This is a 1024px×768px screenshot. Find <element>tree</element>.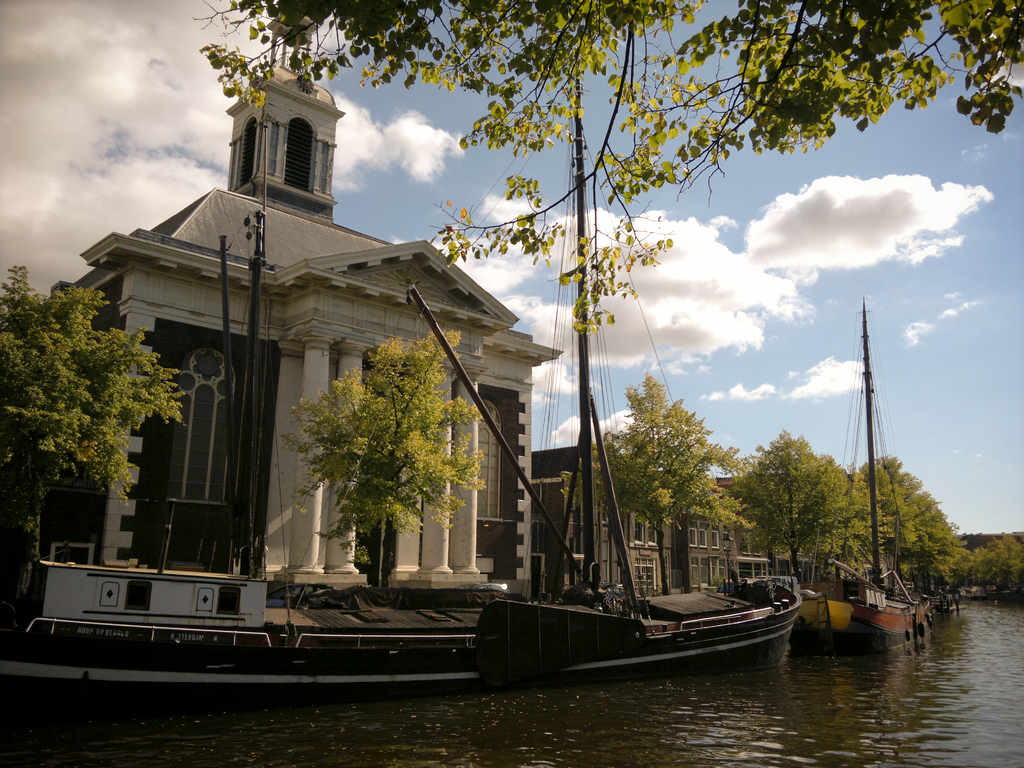
Bounding box: <region>0, 266, 188, 588</region>.
